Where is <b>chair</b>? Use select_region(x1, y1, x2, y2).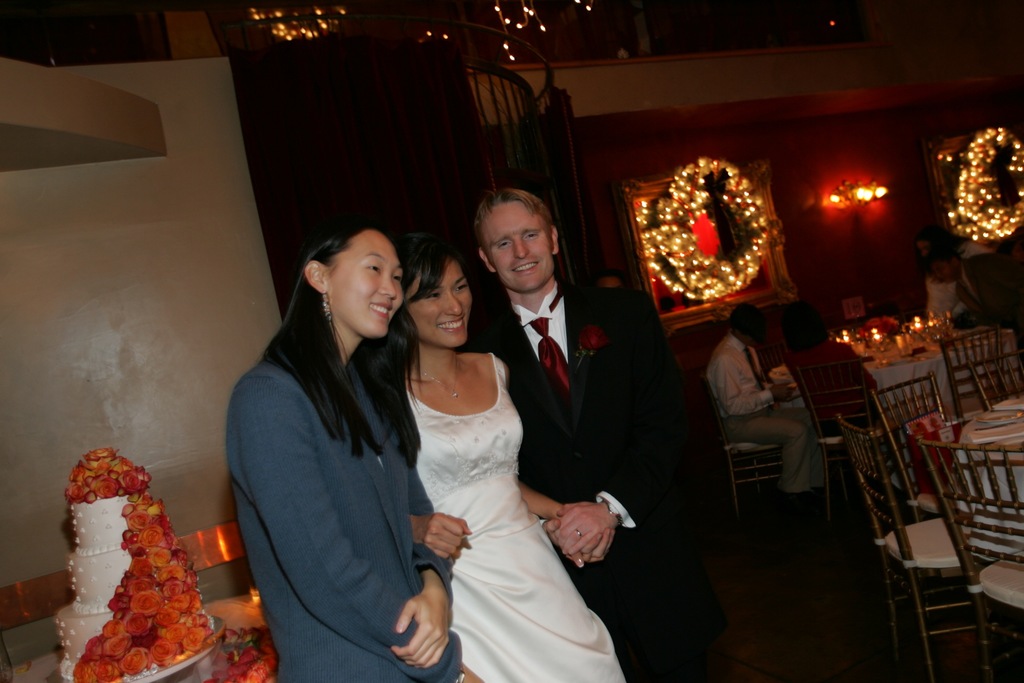
select_region(922, 320, 1017, 421).
